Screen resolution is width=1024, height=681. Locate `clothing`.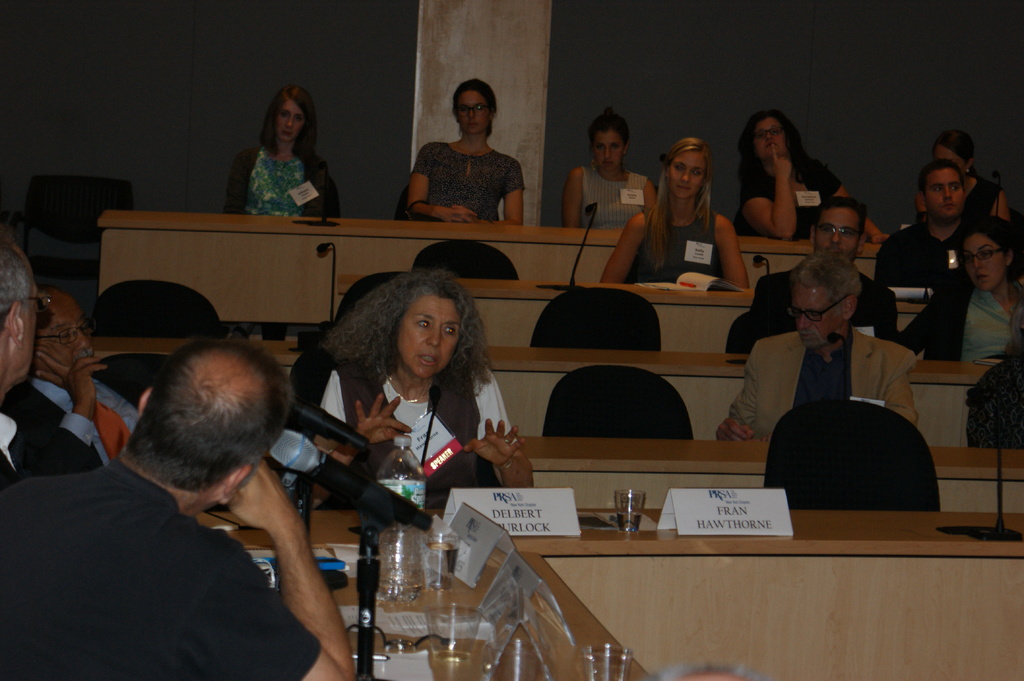
bbox(725, 328, 922, 437).
